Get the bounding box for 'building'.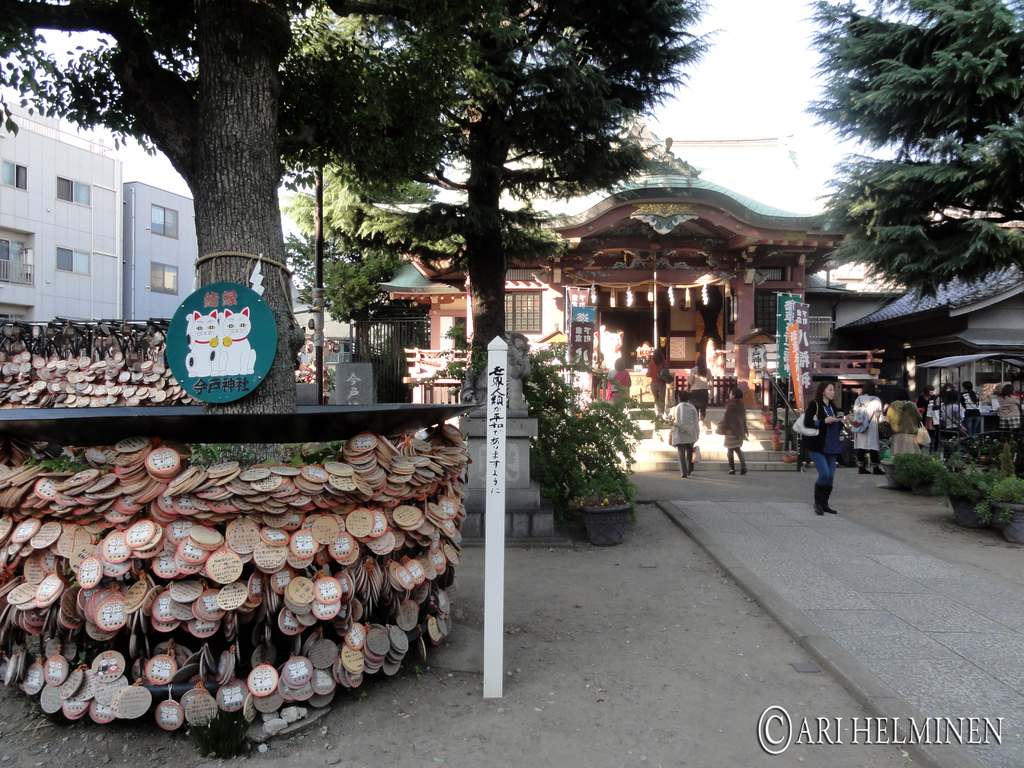
838, 269, 1022, 395.
